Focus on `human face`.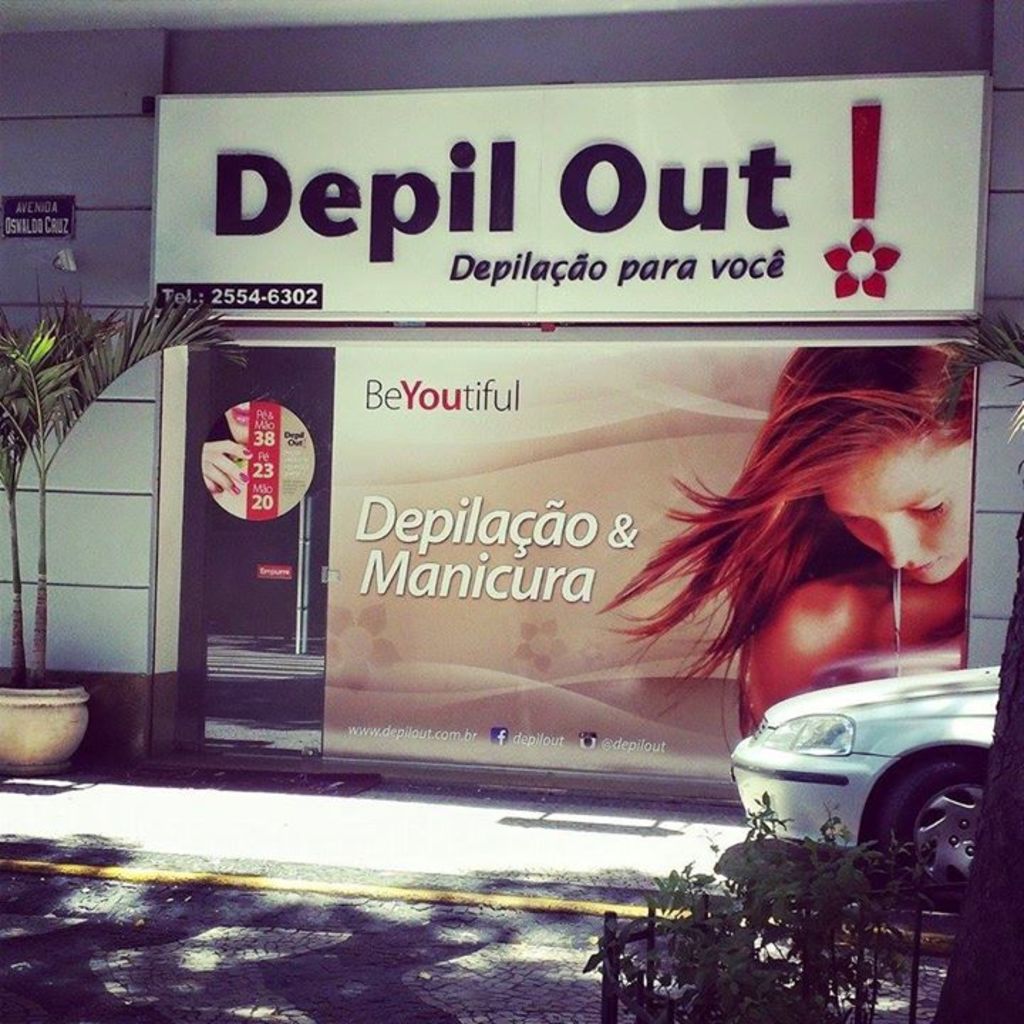
Focused at {"left": 814, "top": 430, "right": 976, "bottom": 587}.
